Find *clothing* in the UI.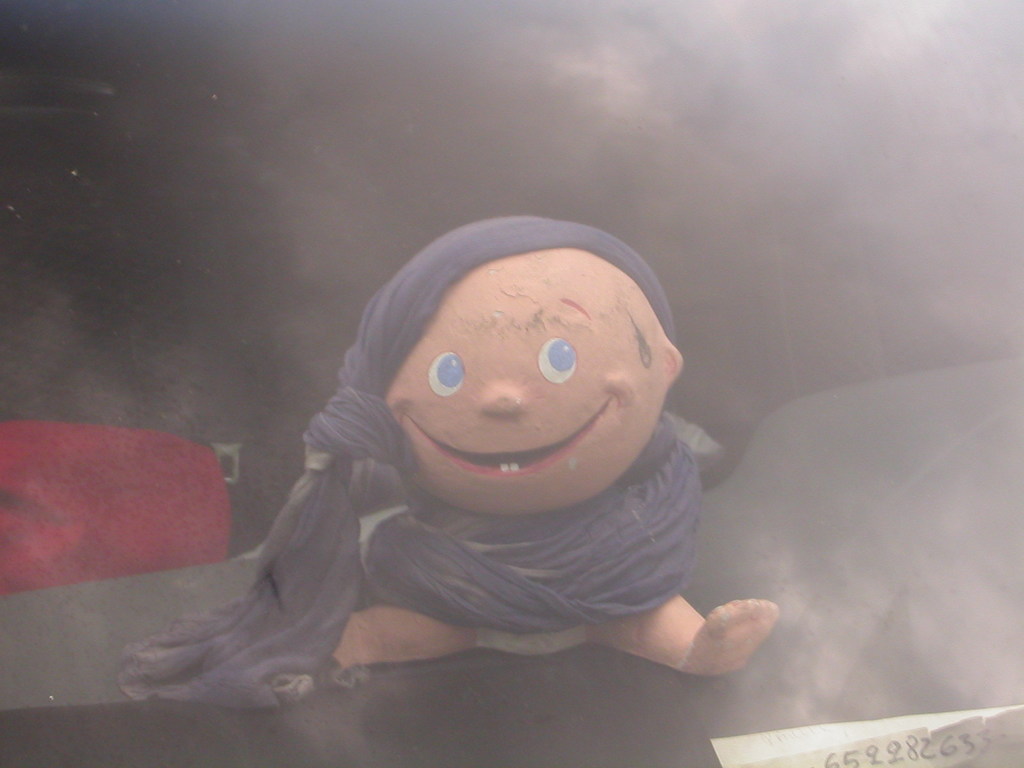
UI element at (left=241, top=251, right=740, bottom=622).
